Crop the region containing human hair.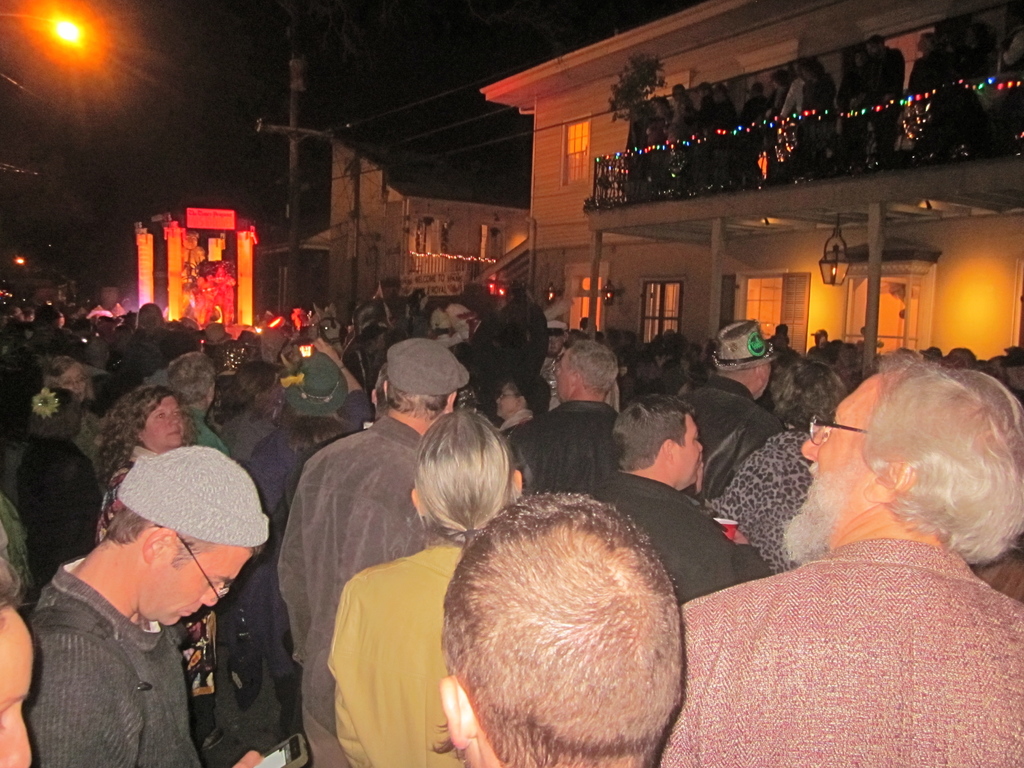
Crop region: rect(609, 394, 700, 471).
